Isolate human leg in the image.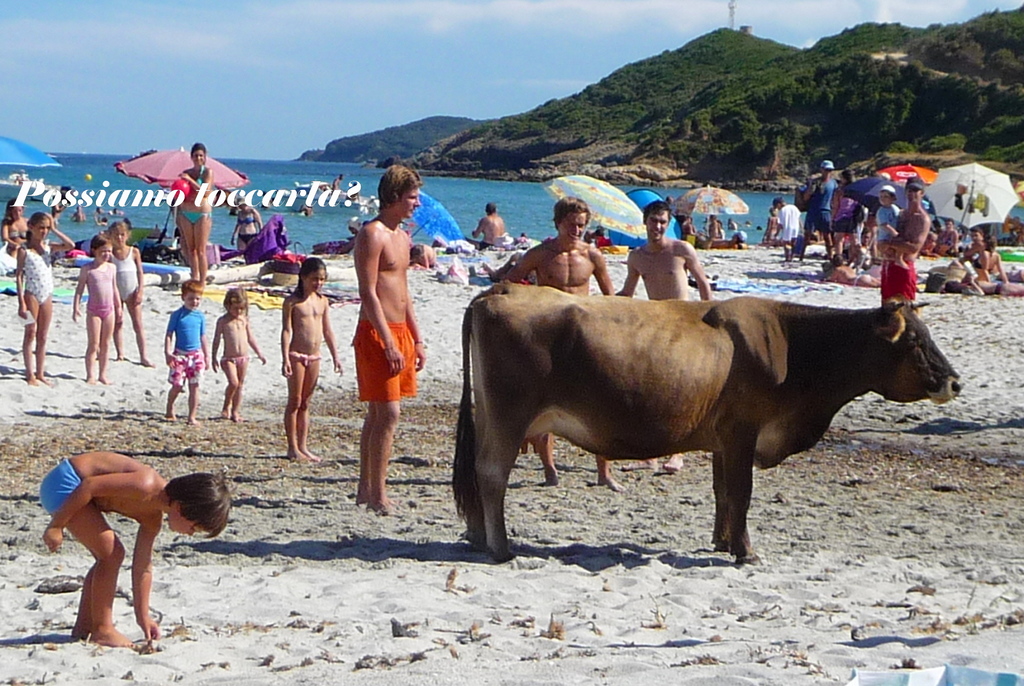
Isolated region: x1=21 y1=288 x2=40 y2=381.
